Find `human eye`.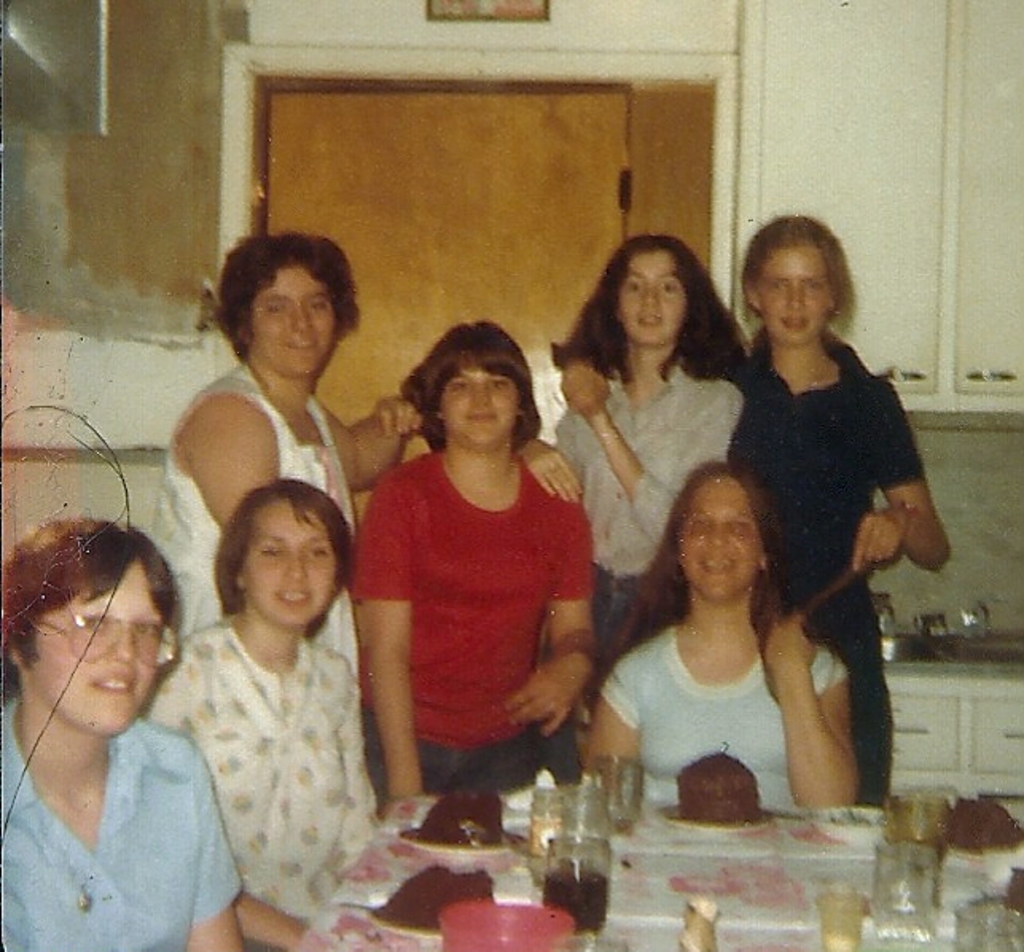
<box>626,279,640,293</box>.
